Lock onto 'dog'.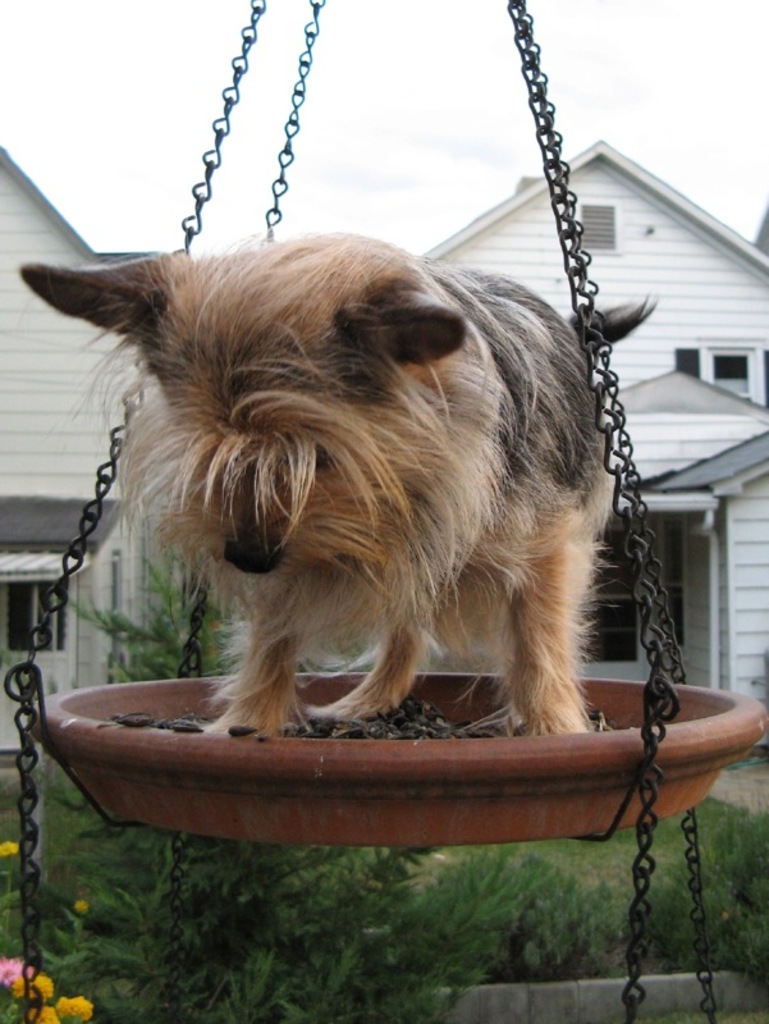
Locked: (x1=17, y1=234, x2=654, y2=737).
